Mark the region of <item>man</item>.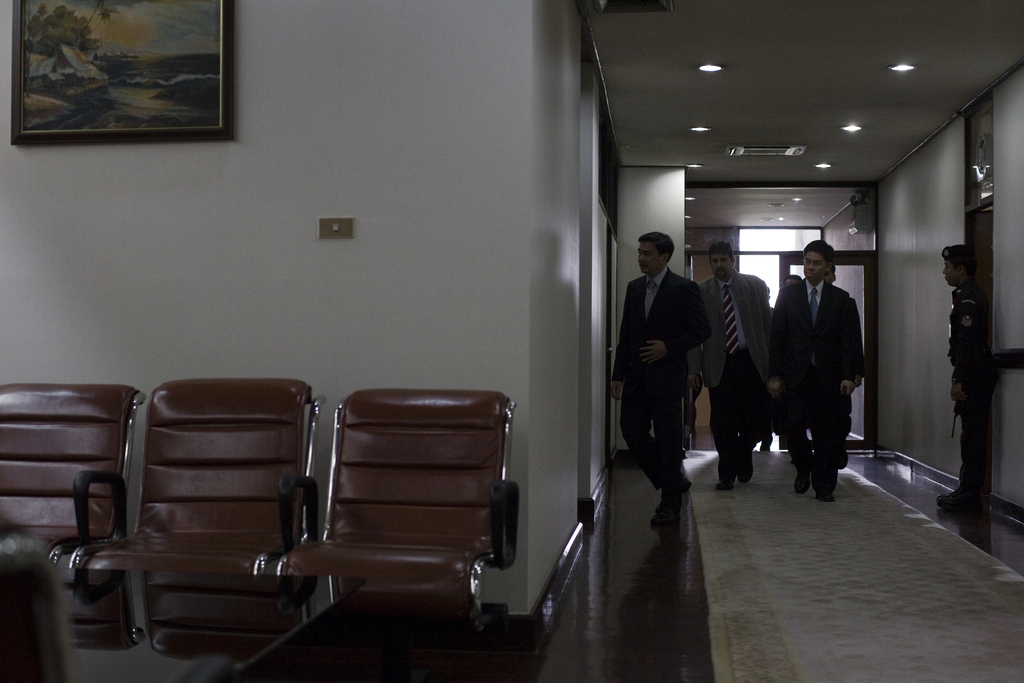
Region: crop(705, 242, 769, 490).
